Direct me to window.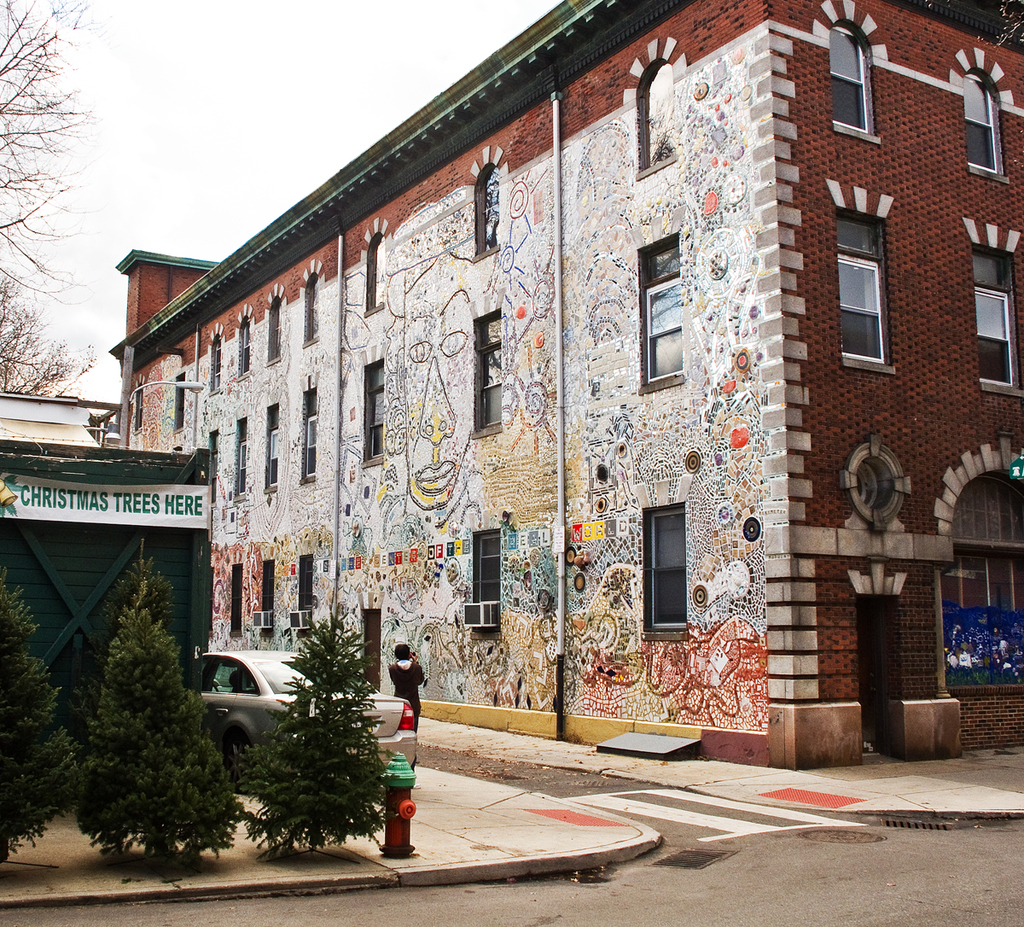
Direction: x1=345 y1=349 x2=389 y2=463.
